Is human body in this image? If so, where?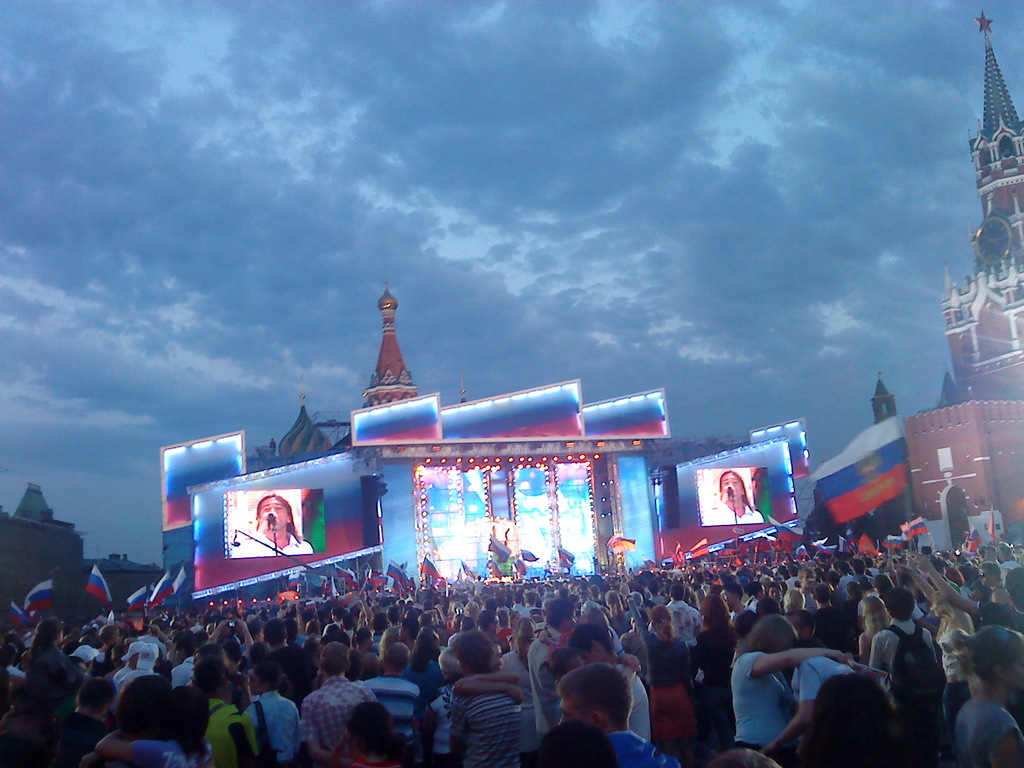
Yes, at pyautogui.locateOnScreen(618, 584, 692, 761).
